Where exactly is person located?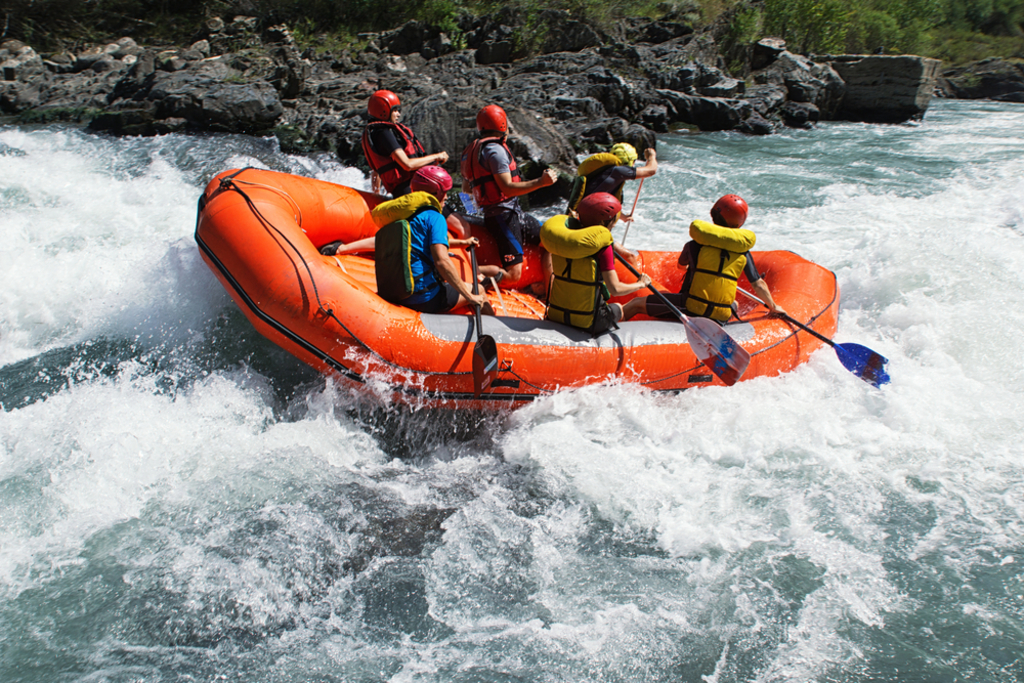
Its bounding box is locate(579, 138, 658, 256).
